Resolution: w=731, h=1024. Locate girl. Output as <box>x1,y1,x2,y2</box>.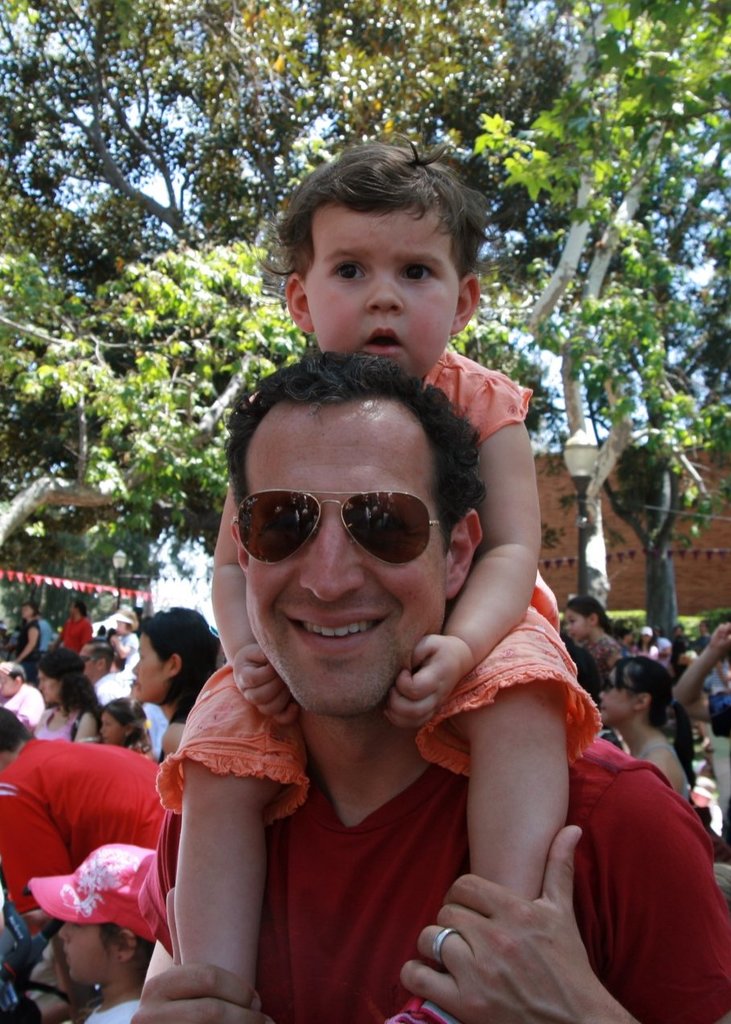
<box>101,698,157,751</box>.
